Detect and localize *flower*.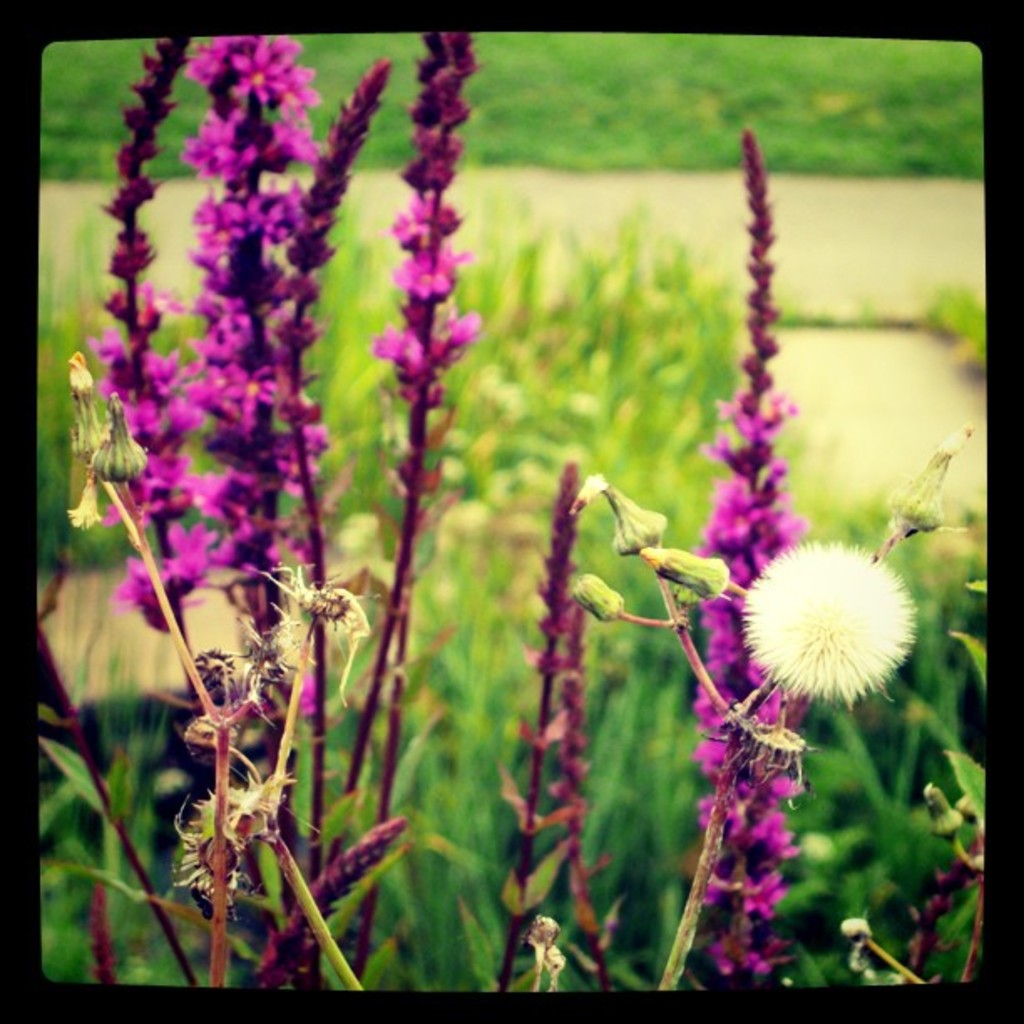
Localized at crop(740, 519, 934, 714).
